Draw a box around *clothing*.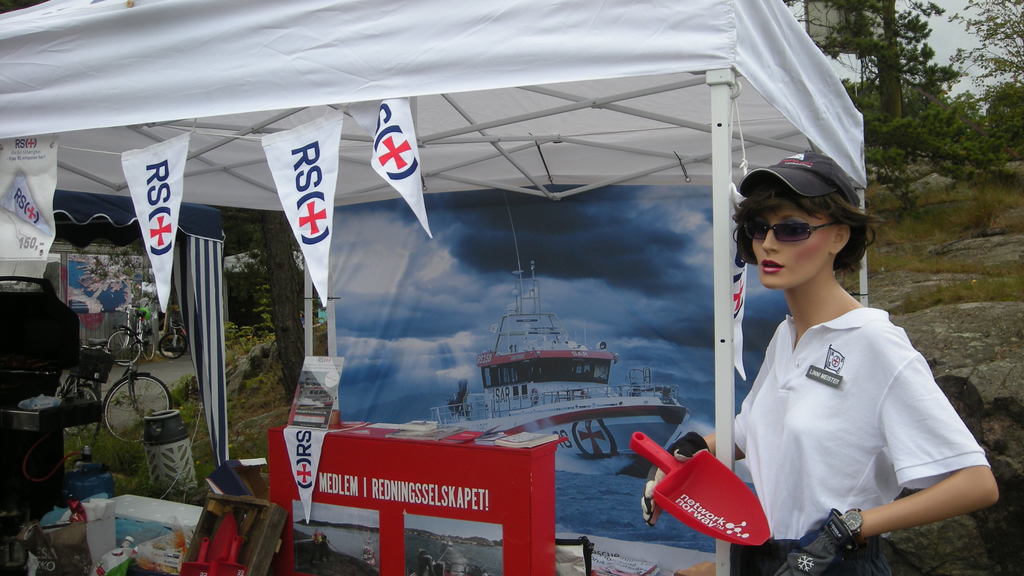
(x1=734, y1=252, x2=981, y2=550).
